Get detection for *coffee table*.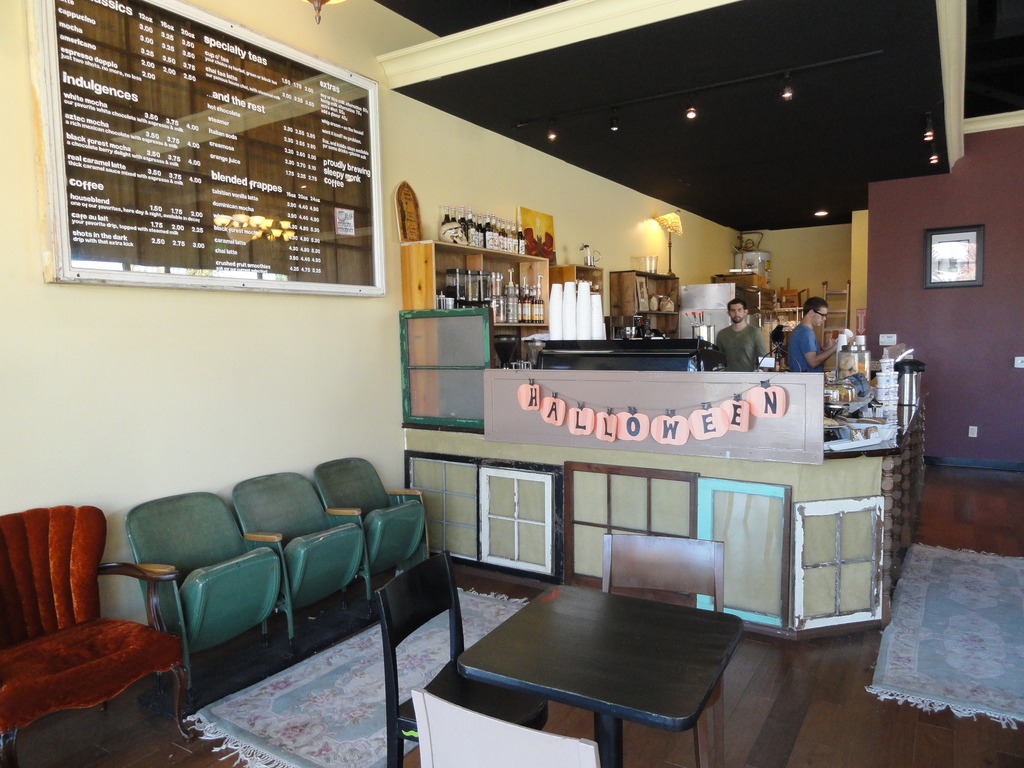
Detection: bbox=(413, 557, 713, 753).
